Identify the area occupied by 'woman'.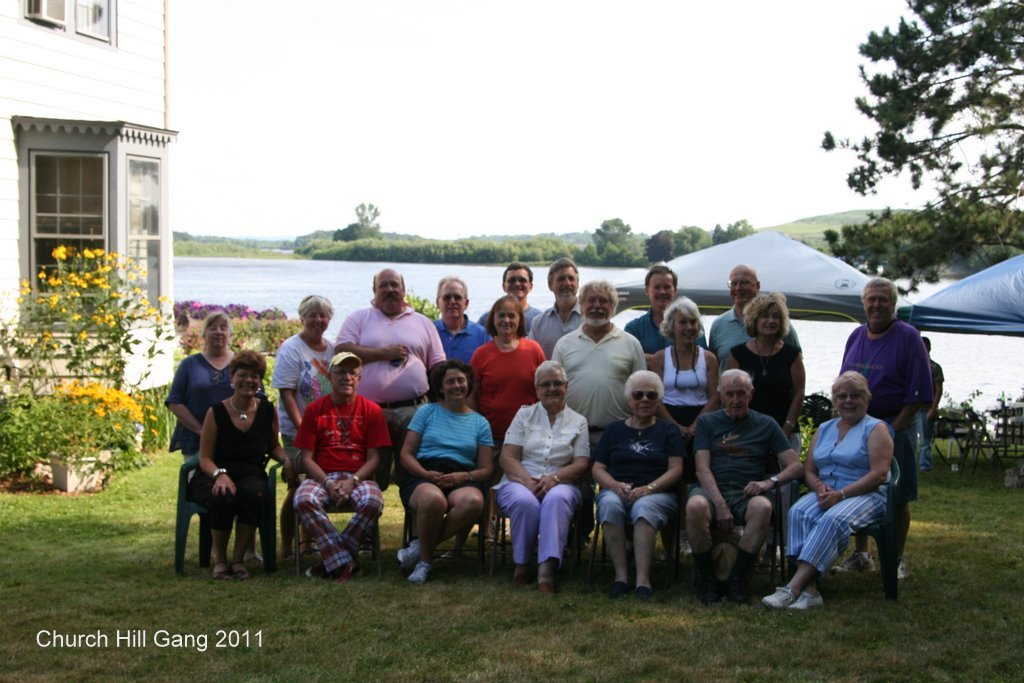
Area: rect(491, 361, 590, 591).
